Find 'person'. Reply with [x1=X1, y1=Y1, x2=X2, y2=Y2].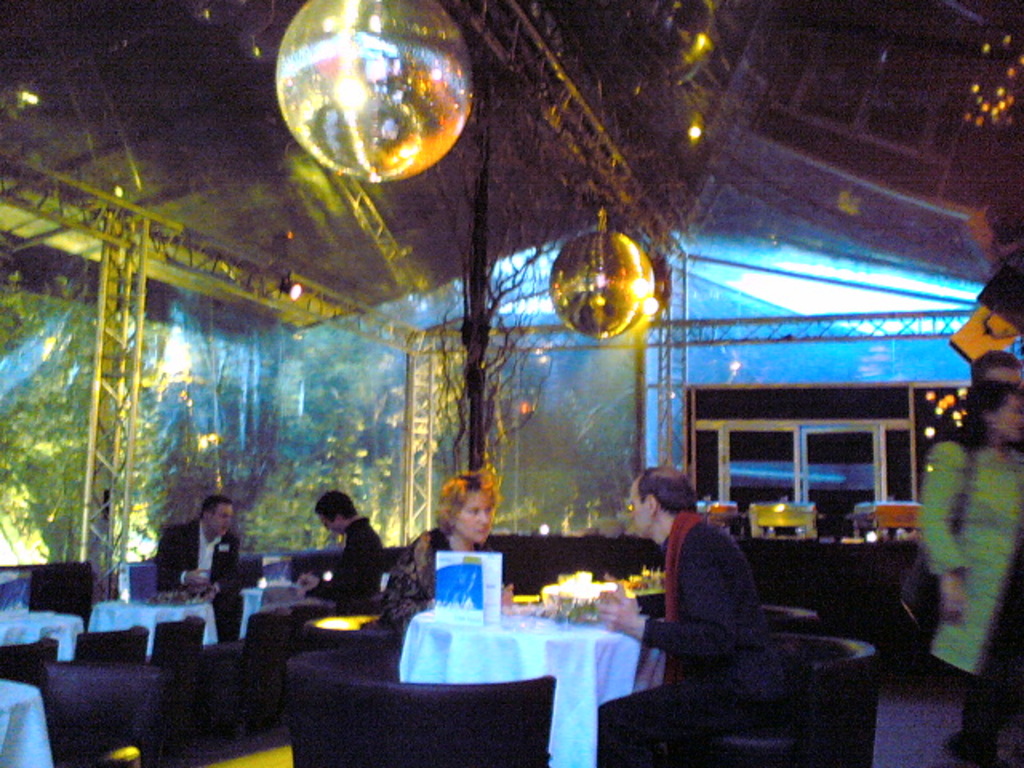
[x1=973, y1=344, x2=1021, y2=381].
